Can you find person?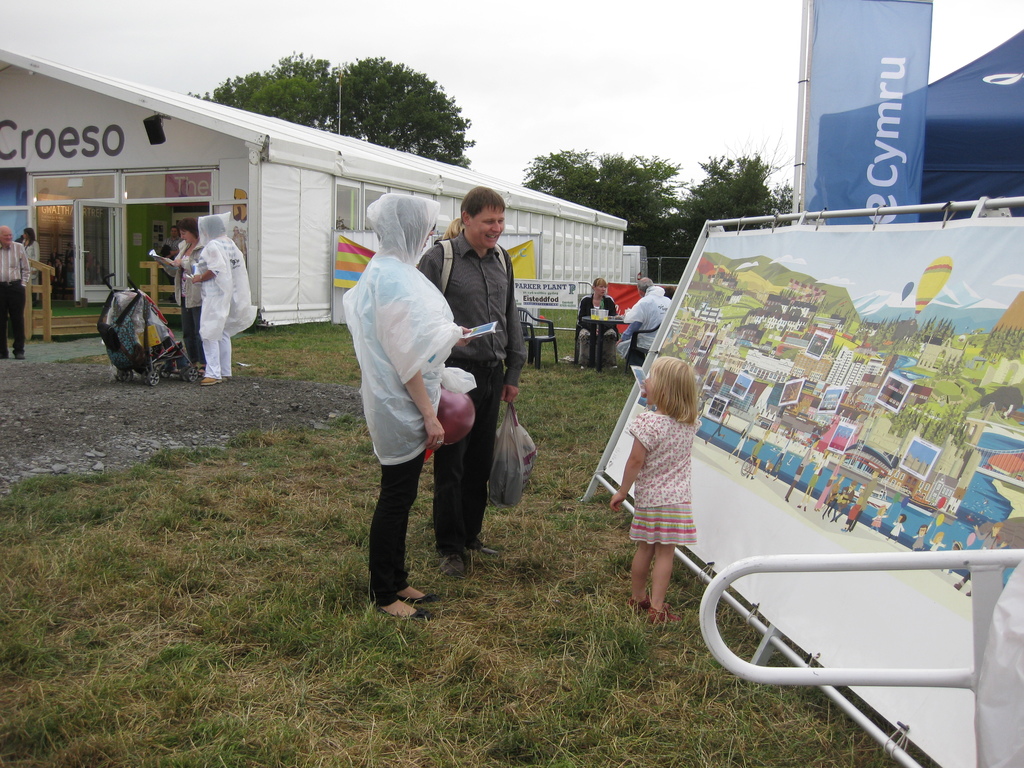
Yes, bounding box: detection(148, 218, 207, 361).
